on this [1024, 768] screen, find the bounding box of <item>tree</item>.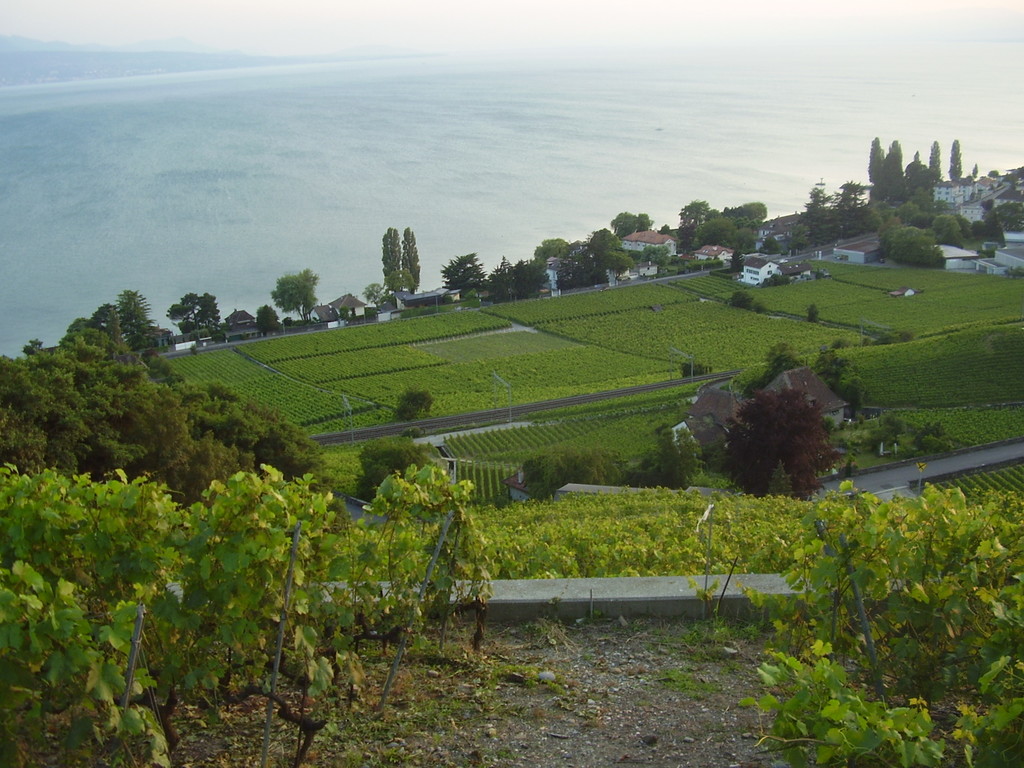
Bounding box: (left=272, top=268, right=321, bottom=320).
